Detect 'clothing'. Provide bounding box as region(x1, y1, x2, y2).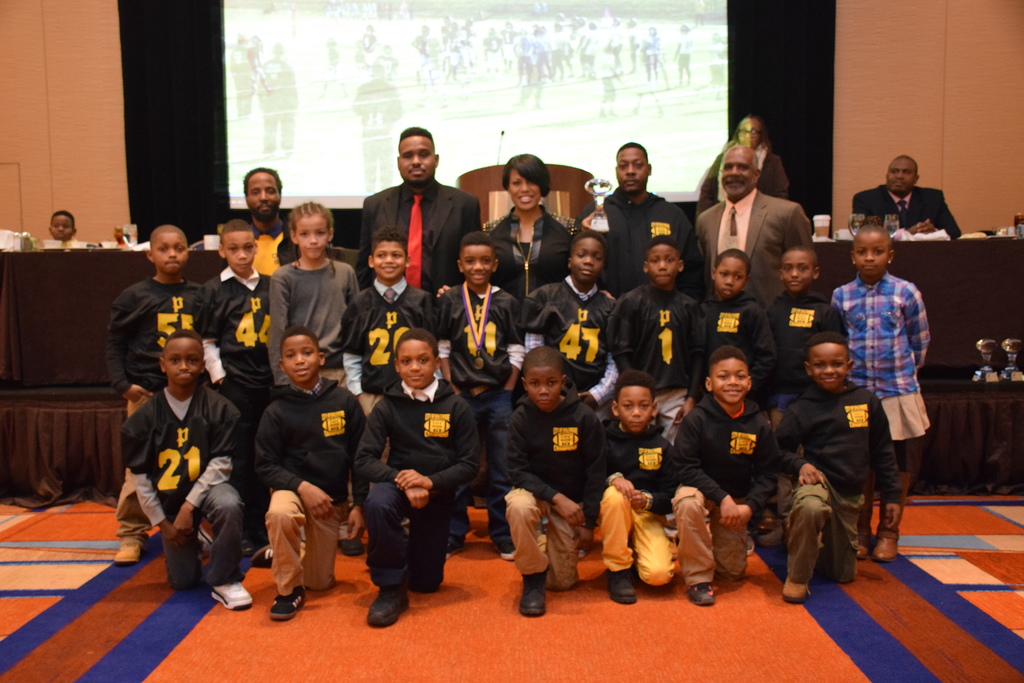
region(520, 276, 613, 526).
